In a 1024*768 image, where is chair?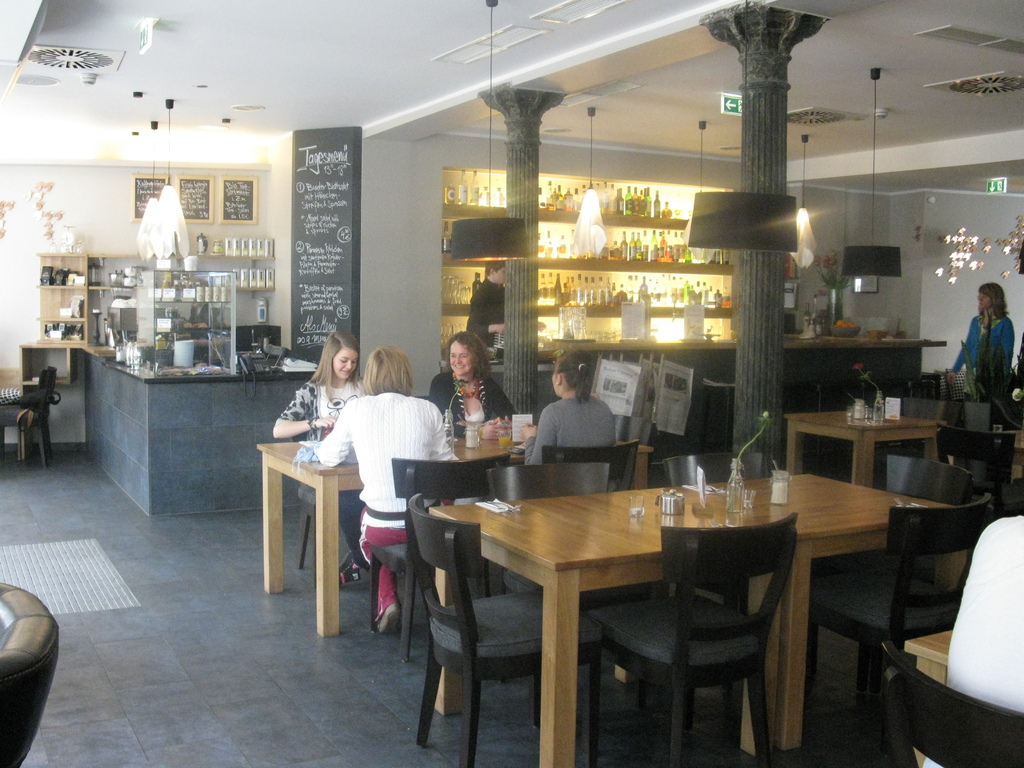
bbox=(877, 641, 1023, 767).
